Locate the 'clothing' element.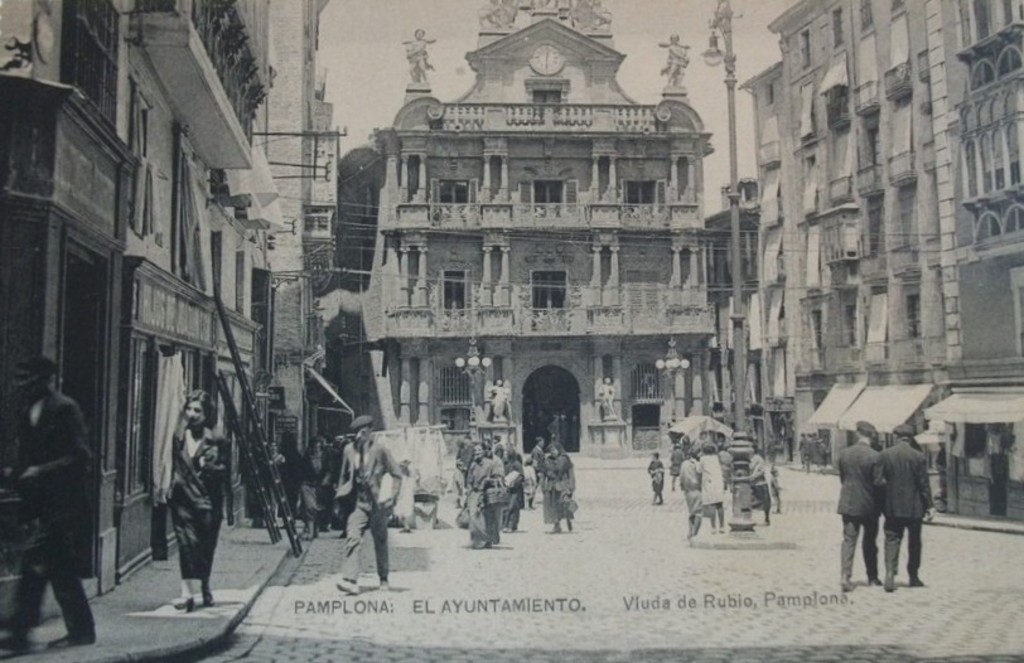
Element bbox: bbox=(842, 439, 897, 560).
